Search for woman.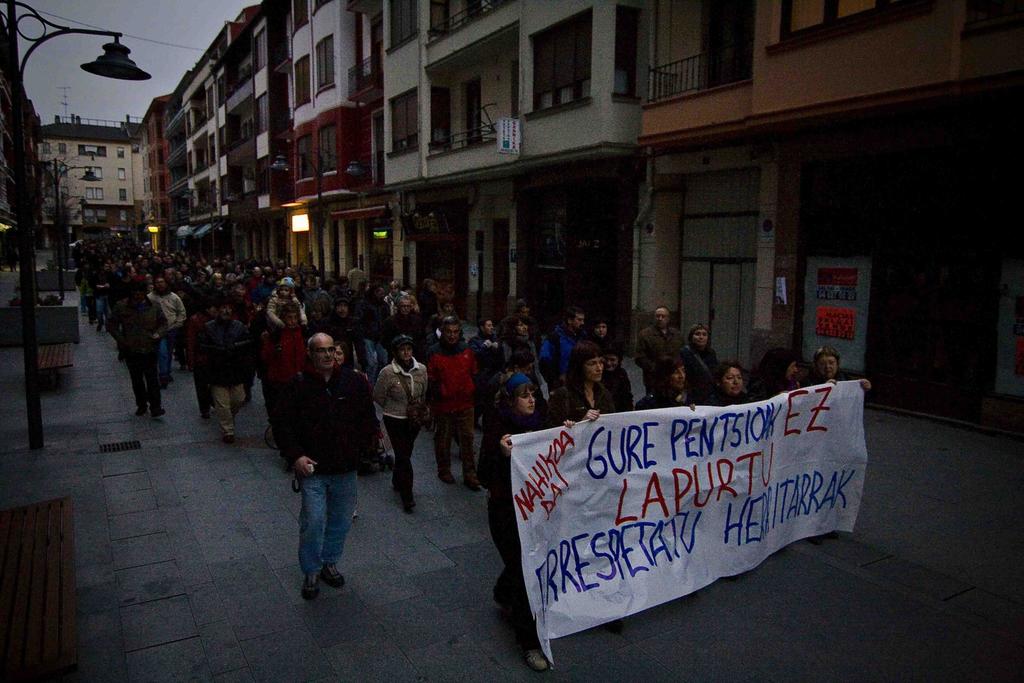
Found at [left=583, top=318, right=614, bottom=349].
